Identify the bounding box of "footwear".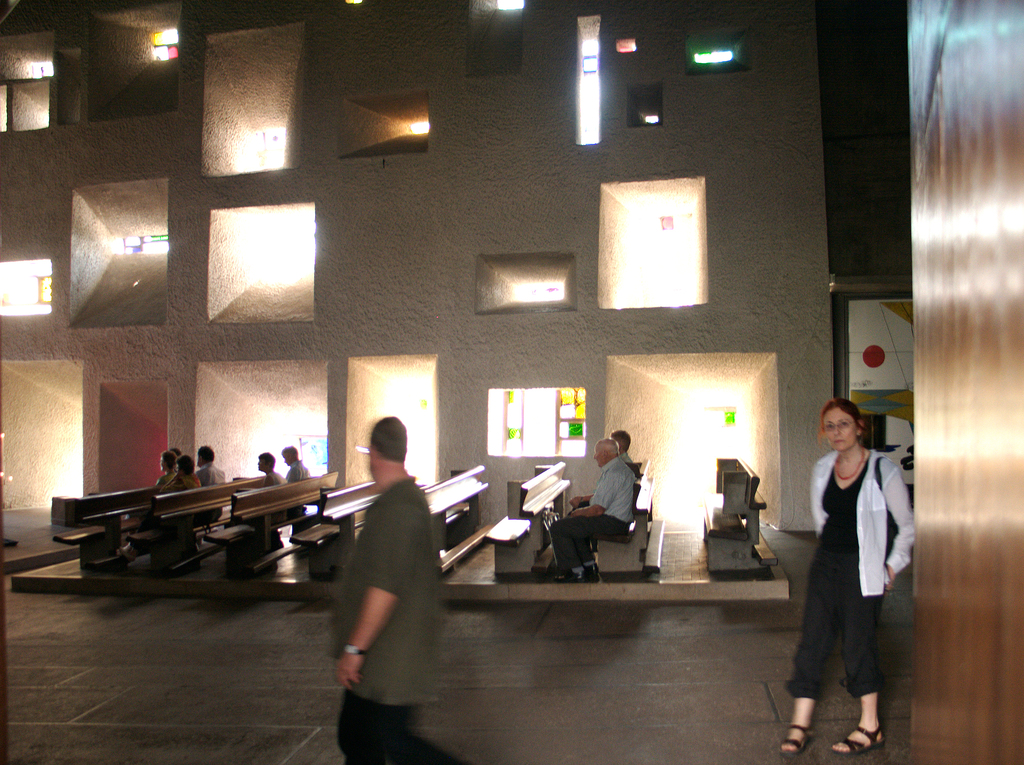
[828,717,882,752].
